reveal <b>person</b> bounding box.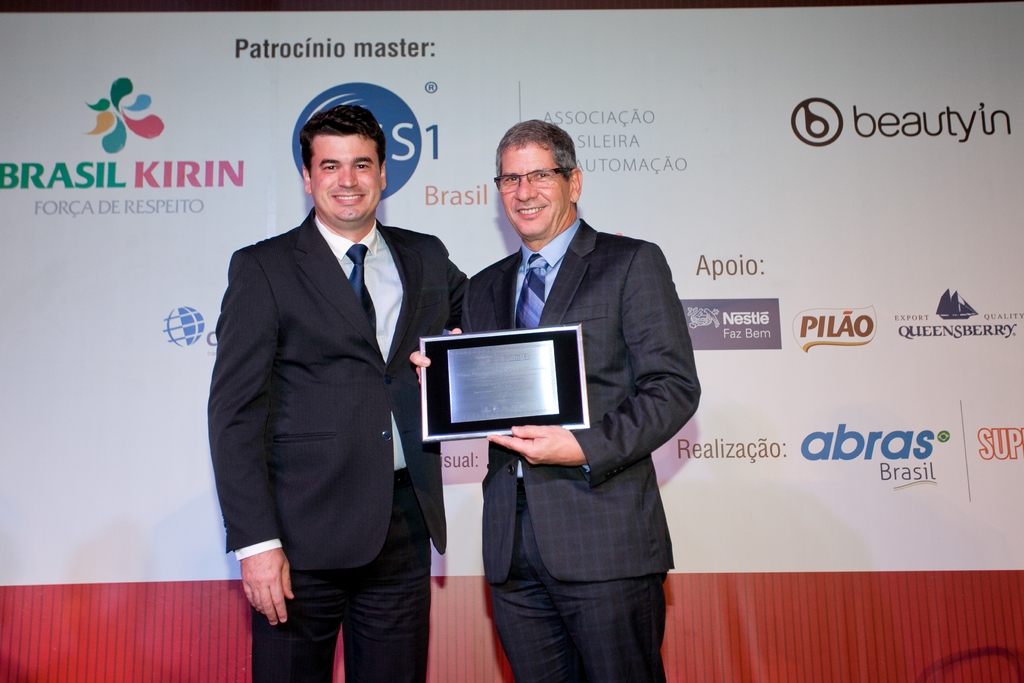
Revealed: (left=453, top=114, right=687, bottom=661).
